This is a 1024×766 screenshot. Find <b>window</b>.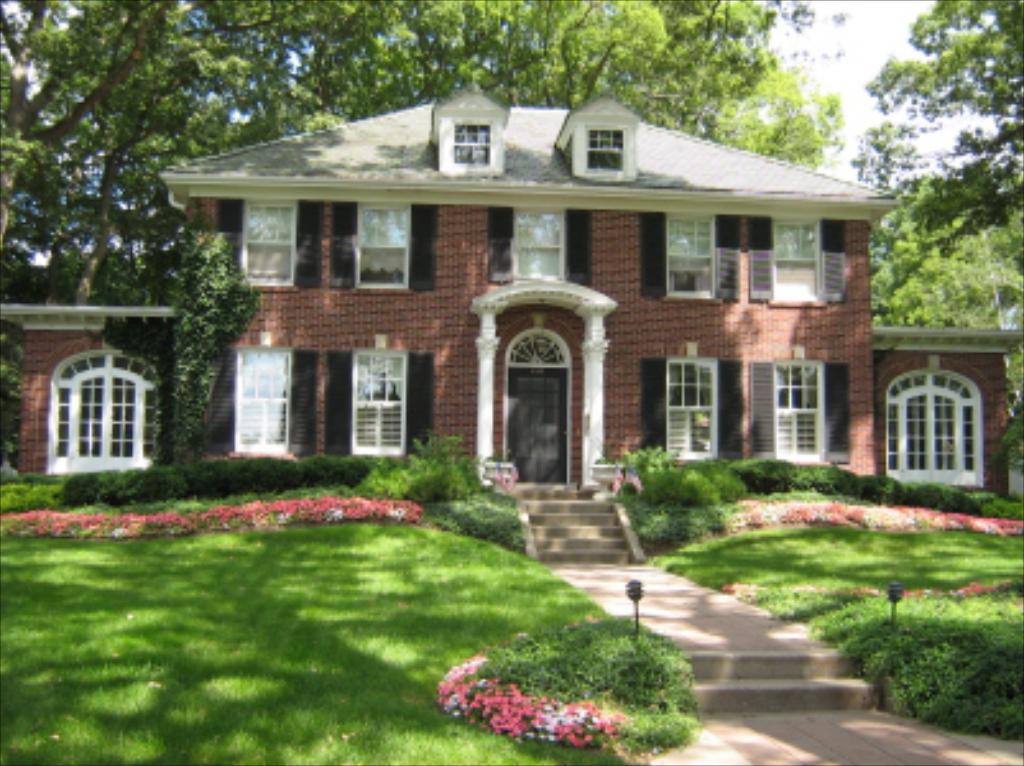
Bounding box: (884,365,986,495).
